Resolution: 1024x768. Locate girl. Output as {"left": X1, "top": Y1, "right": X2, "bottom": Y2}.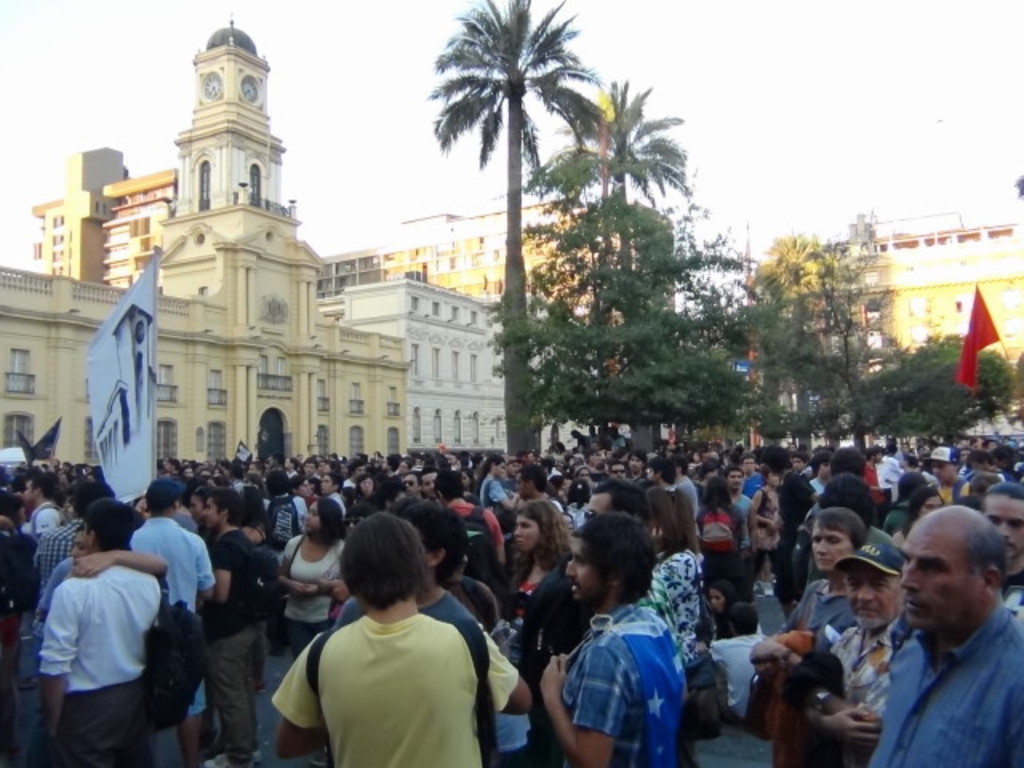
{"left": 696, "top": 478, "right": 747, "bottom": 595}.
